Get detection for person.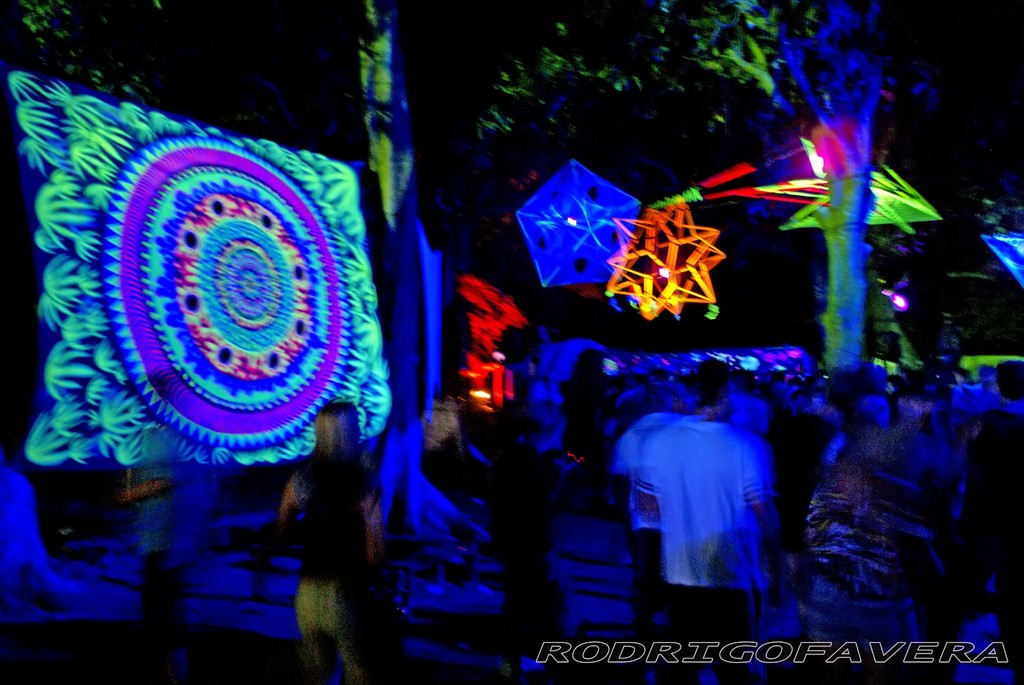
Detection: [left=271, top=400, right=390, bottom=684].
